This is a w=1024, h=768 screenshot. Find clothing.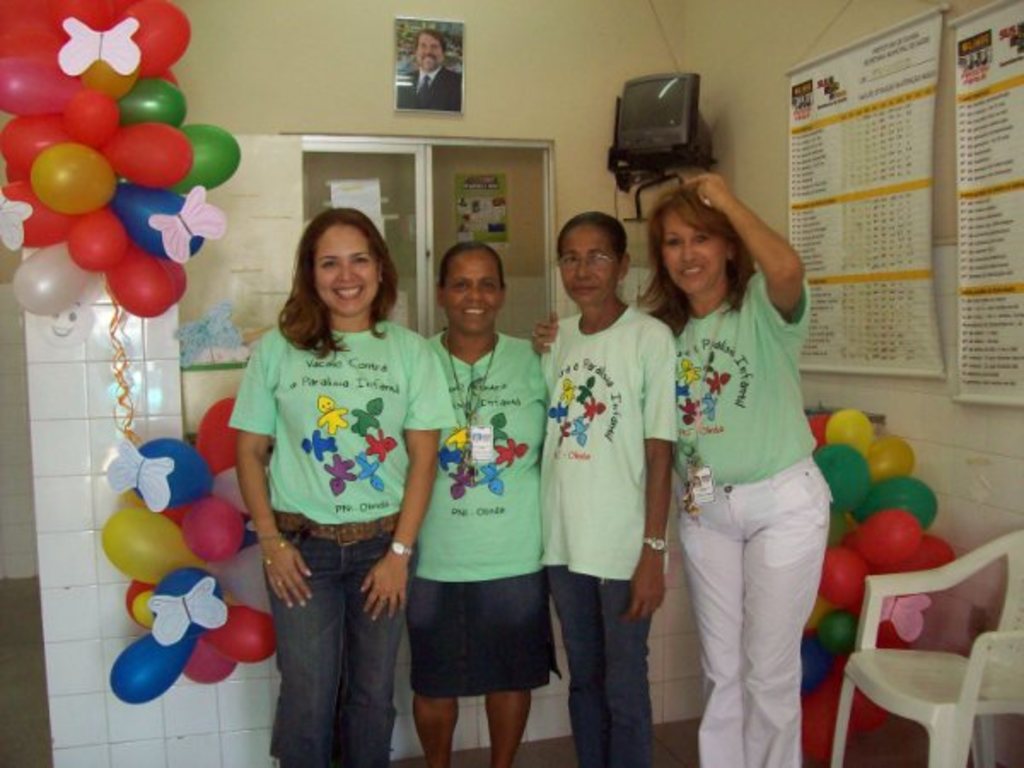
Bounding box: <bbox>538, 300, 684, 766</bbox>.
